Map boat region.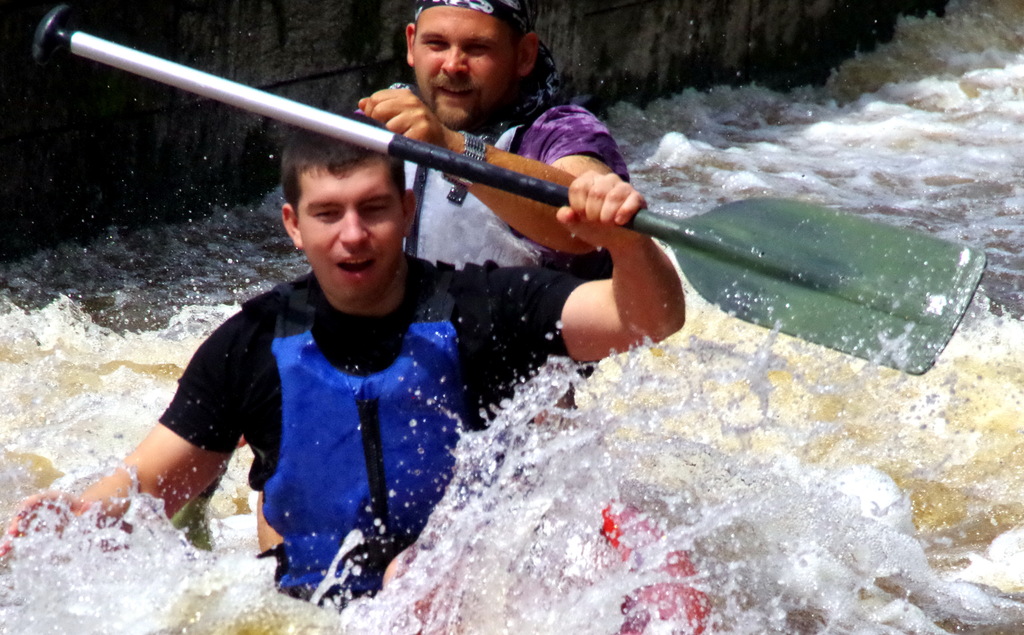
Mapped to <box>0,293,1023,564</box>.
